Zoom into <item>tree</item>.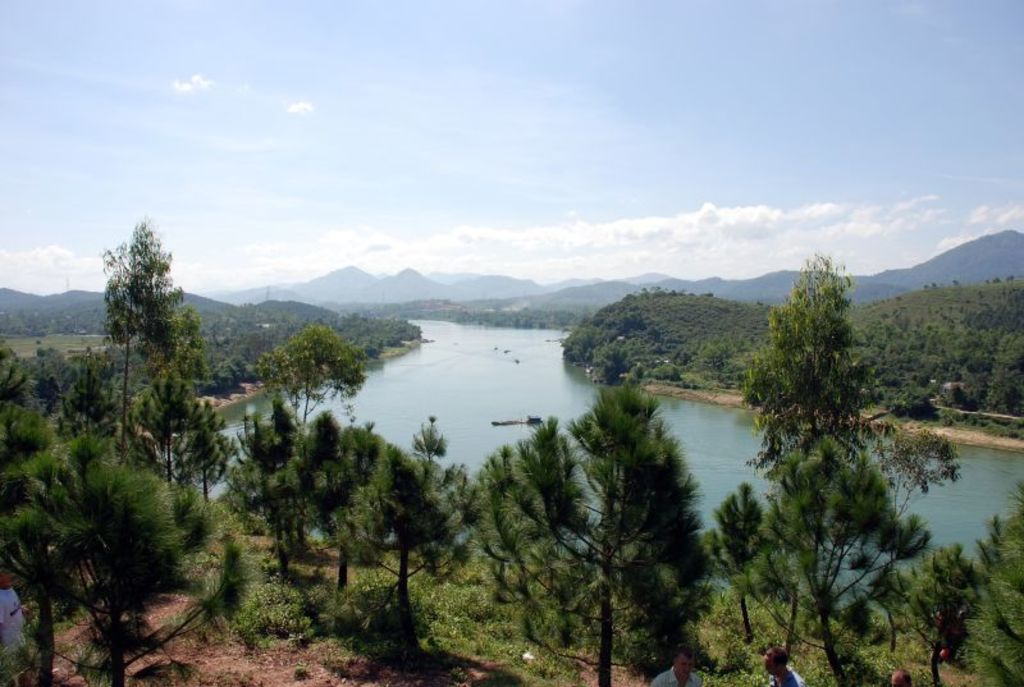
Zoom target: bbox=[86, 206, 188, 430].
